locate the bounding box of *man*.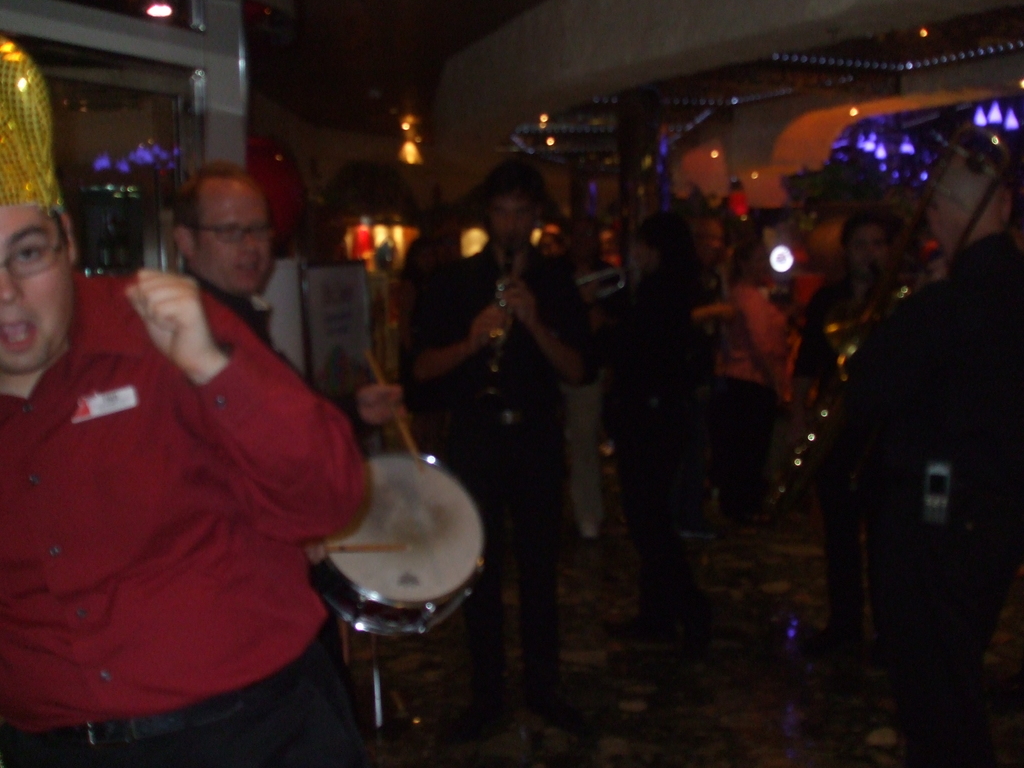
Bounding box: <region>776, 233, 913, 683</region>.
